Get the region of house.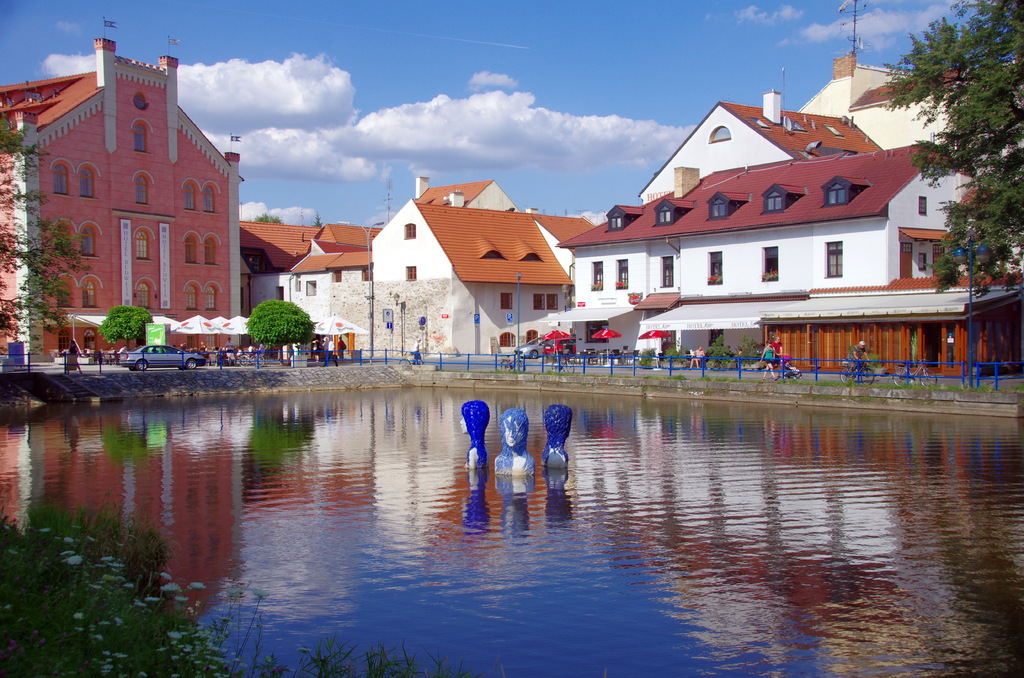
[x1=0, y1=36, x2=244, y2=361].
